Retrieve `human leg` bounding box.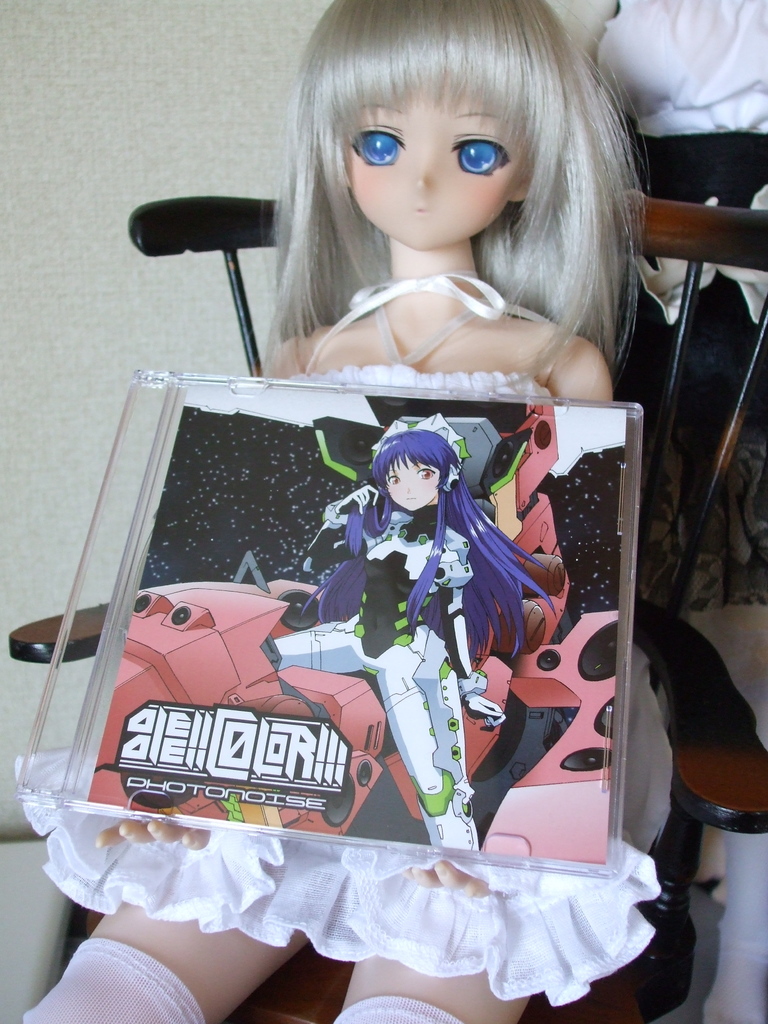
Bounding box: x1=326 y1=851 x2=575 y2=1023.
